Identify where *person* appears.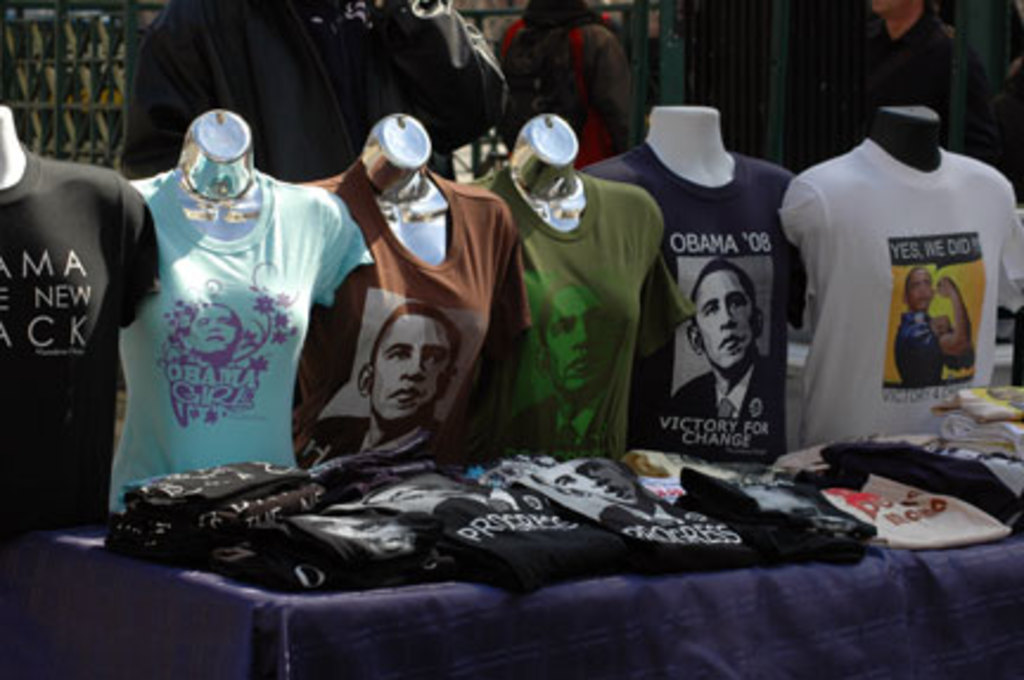
Appears at (x1=891, y1=263, x2=981, y2=391).
